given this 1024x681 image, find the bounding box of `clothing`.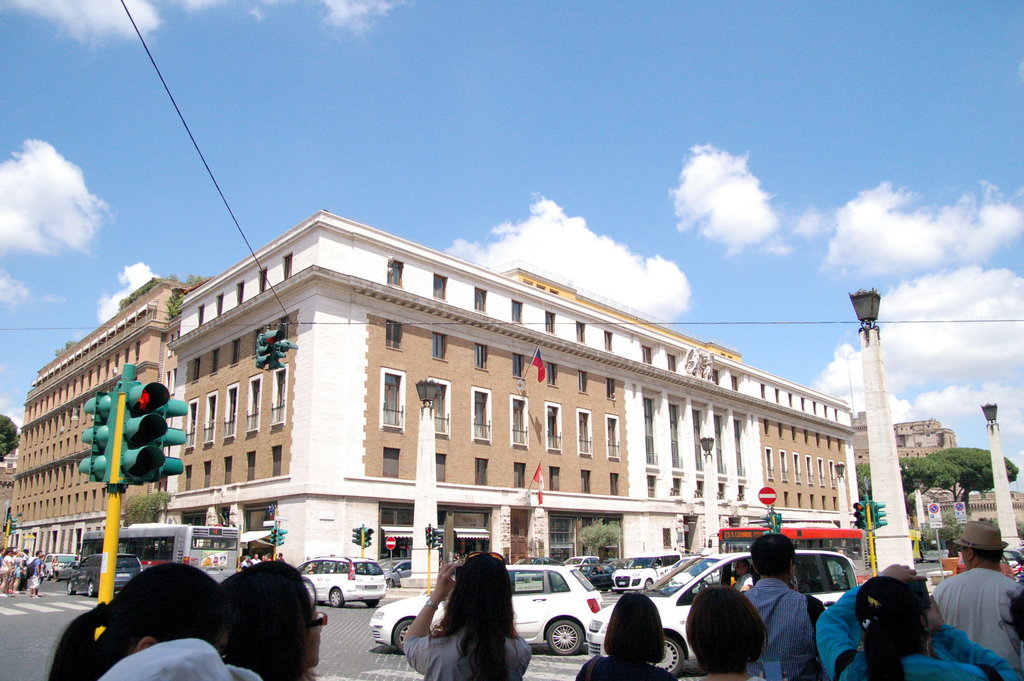
bbox=(934, 569, 1023, 675).
